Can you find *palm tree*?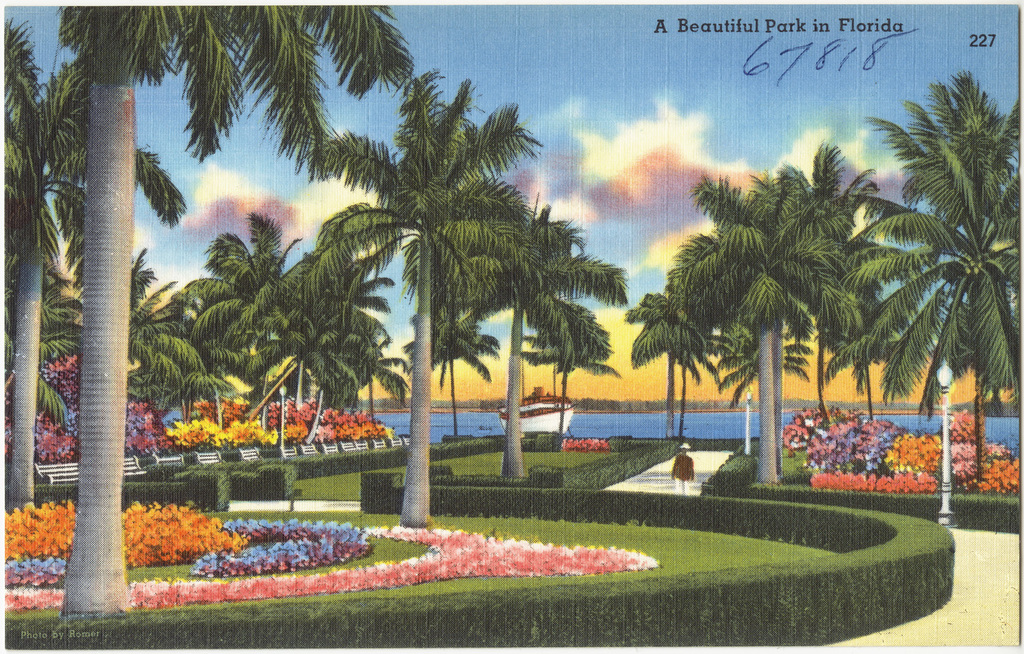
Yes, bounding box: [left=934, top=81, right=1009, bottom=401].
